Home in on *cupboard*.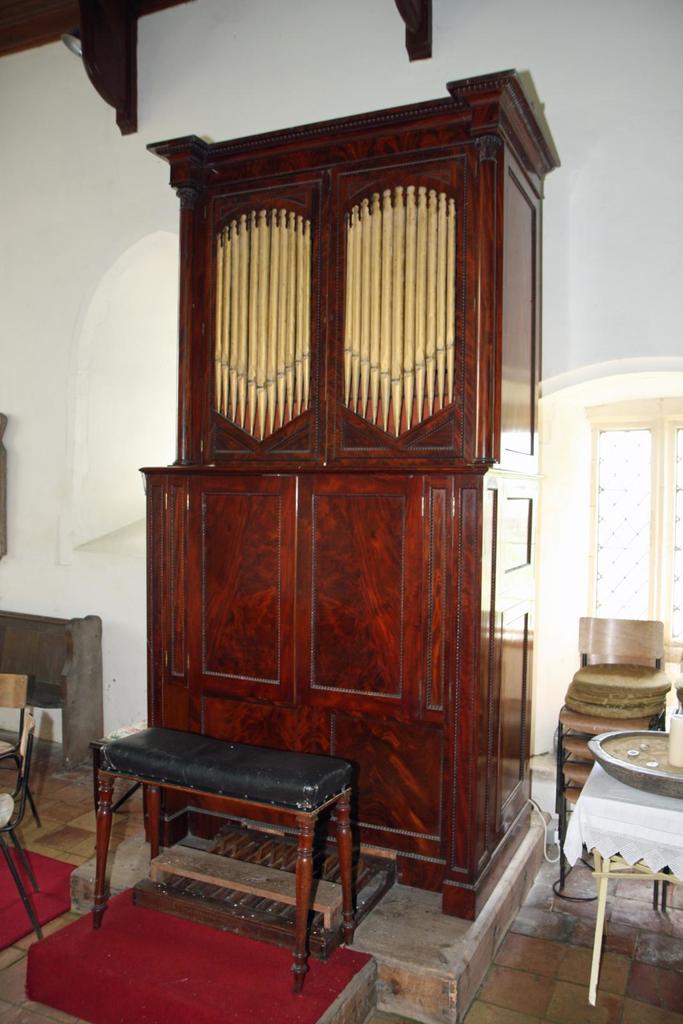
Homed in at <bbox>114, 122, 526, 924</bbox>.
